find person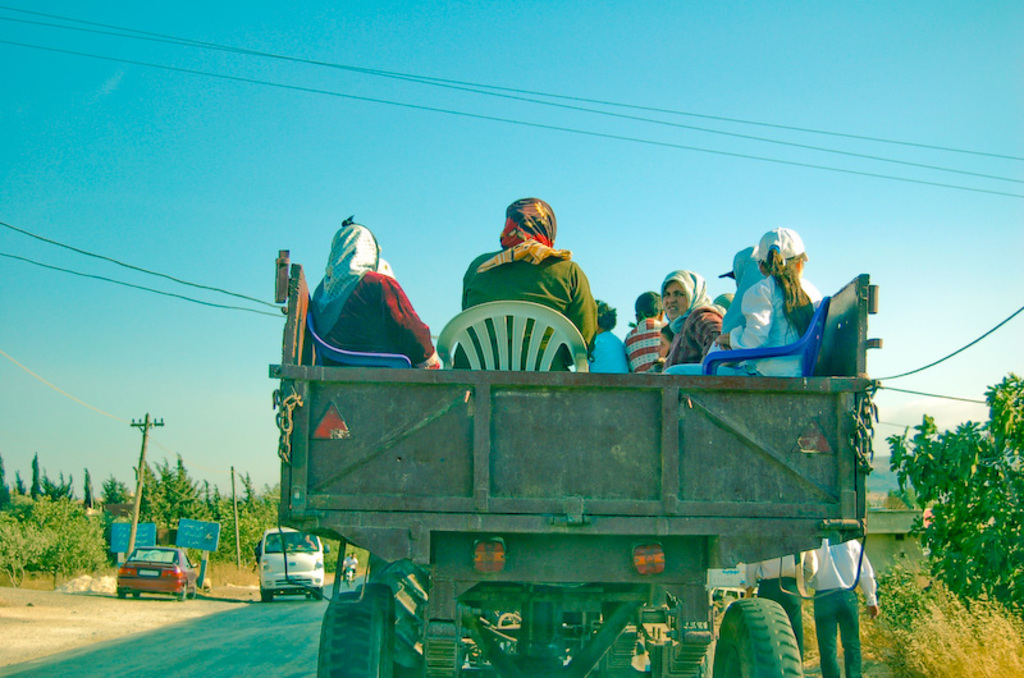
{"left": 723, "top": 242, "right": 768, "bottom": 329}
